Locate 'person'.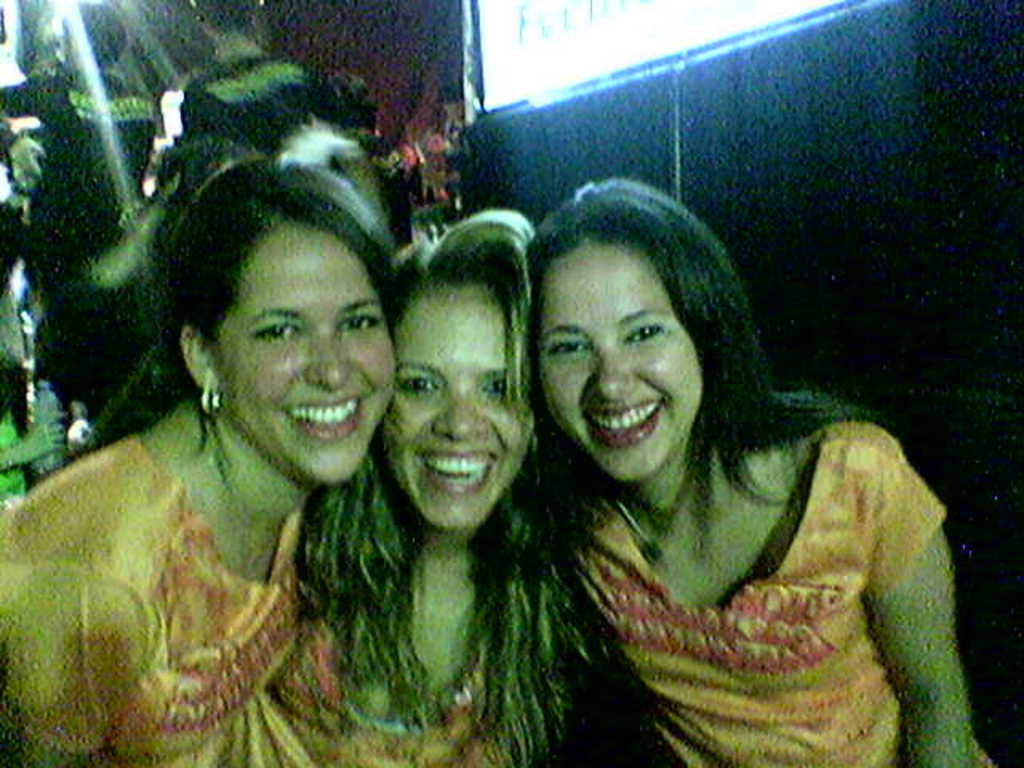
Bounding box: BBox(291, 213, 598, 766).
